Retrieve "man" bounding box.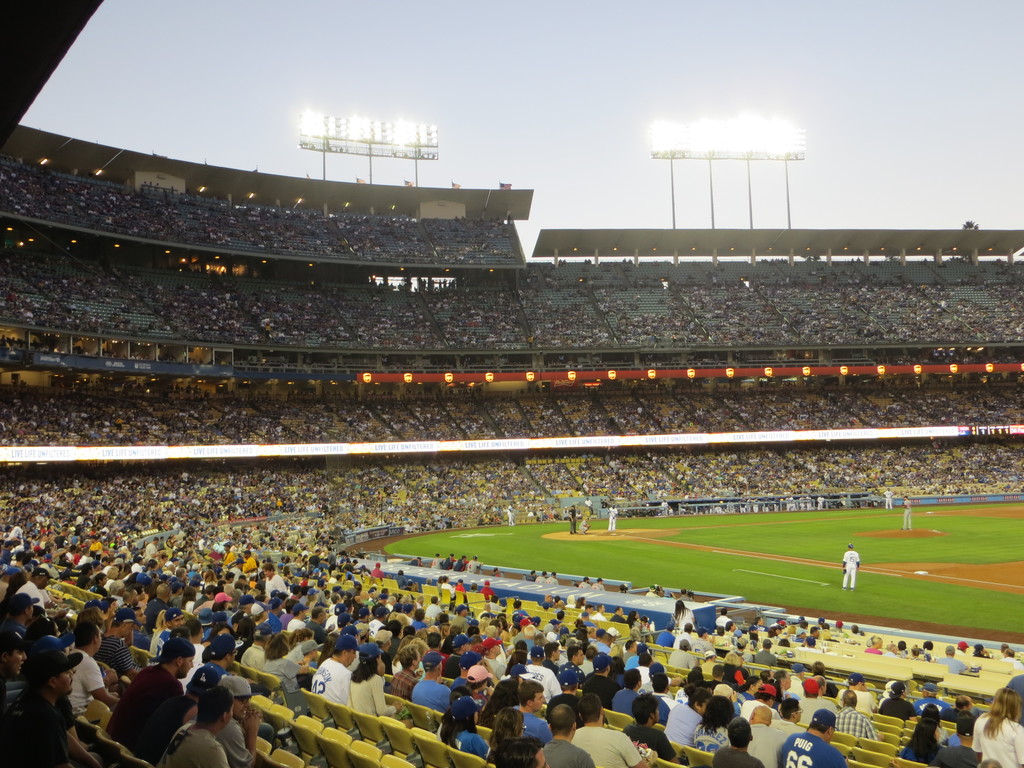
Bounding box: (x1=625, y1=642, x2=648, y2=671).
